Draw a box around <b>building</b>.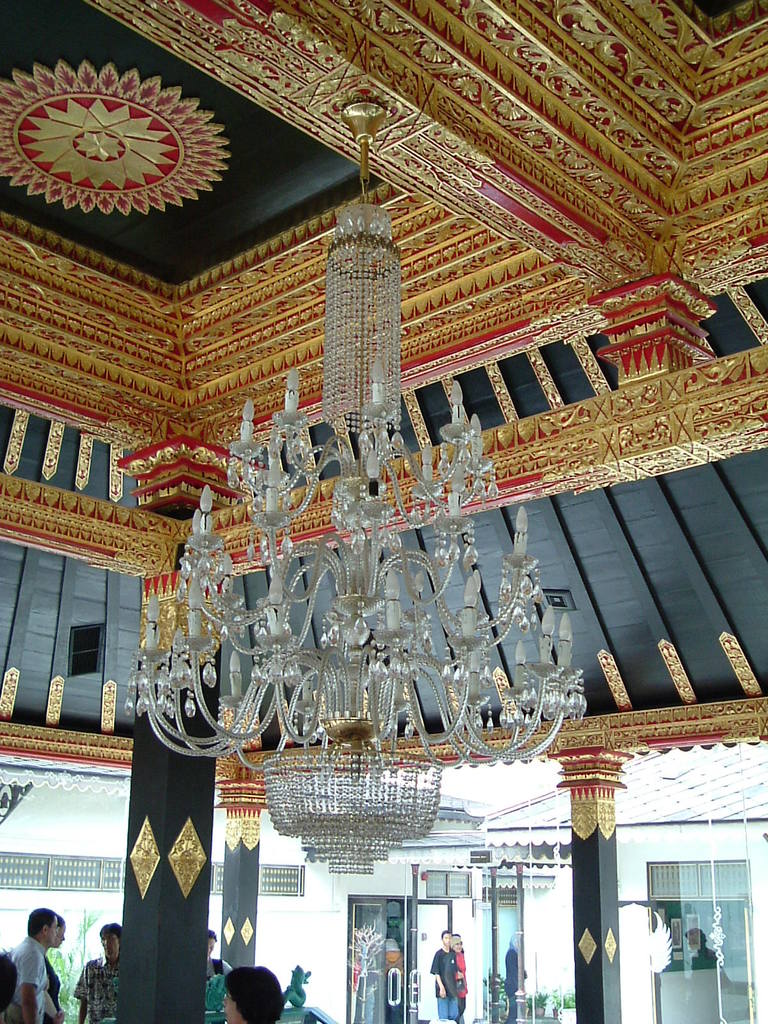
{"left": 0, "top": 0, "right": 767, "bottom": 1023}.
